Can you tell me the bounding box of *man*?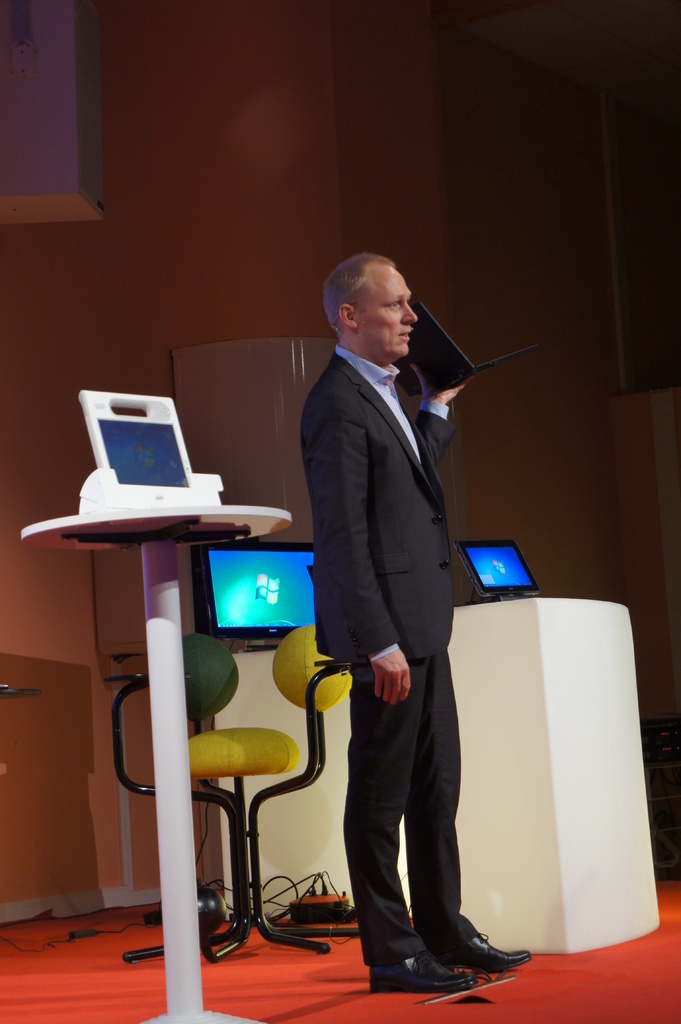
x1=283, y1=218, x2=508, y2=993.
